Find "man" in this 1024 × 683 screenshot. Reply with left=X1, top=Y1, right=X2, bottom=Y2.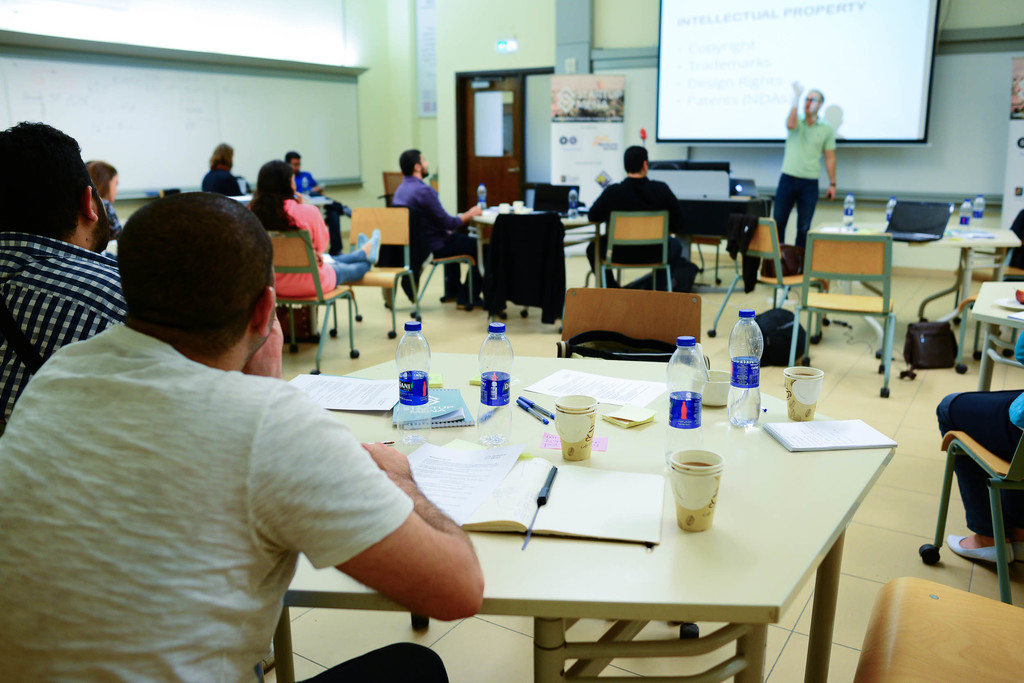
left=0, top=184, right=483, bottom=682.
